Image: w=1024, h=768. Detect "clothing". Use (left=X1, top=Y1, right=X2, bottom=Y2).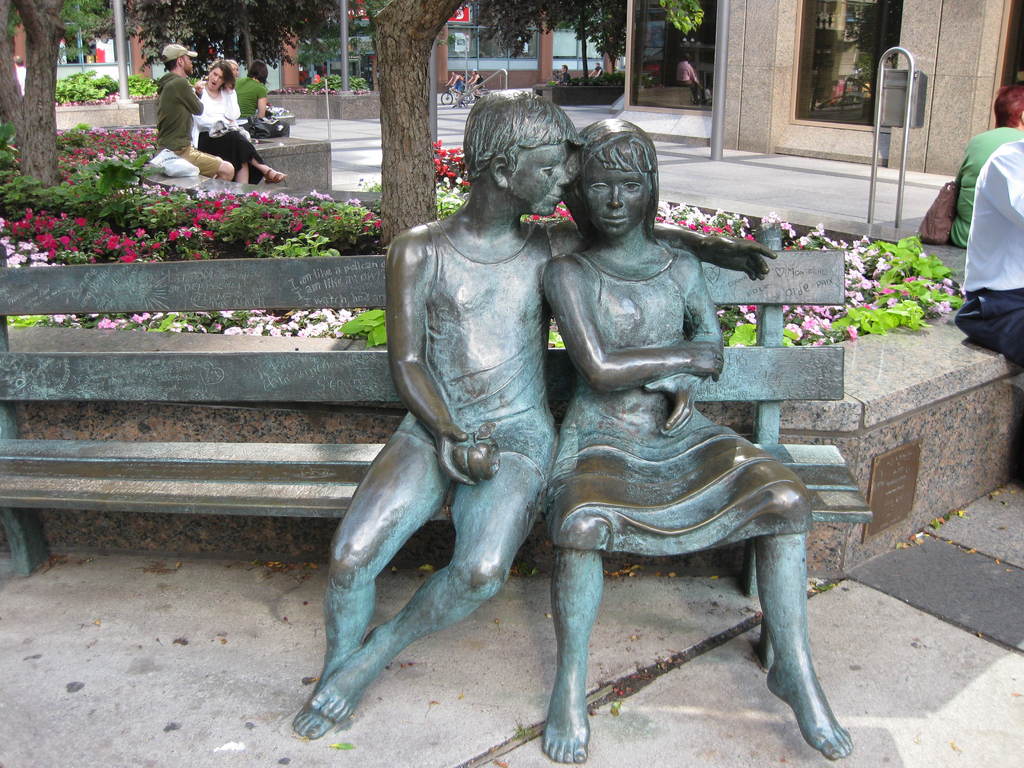
(left=953, top=136, right=1023, bottom=372).
